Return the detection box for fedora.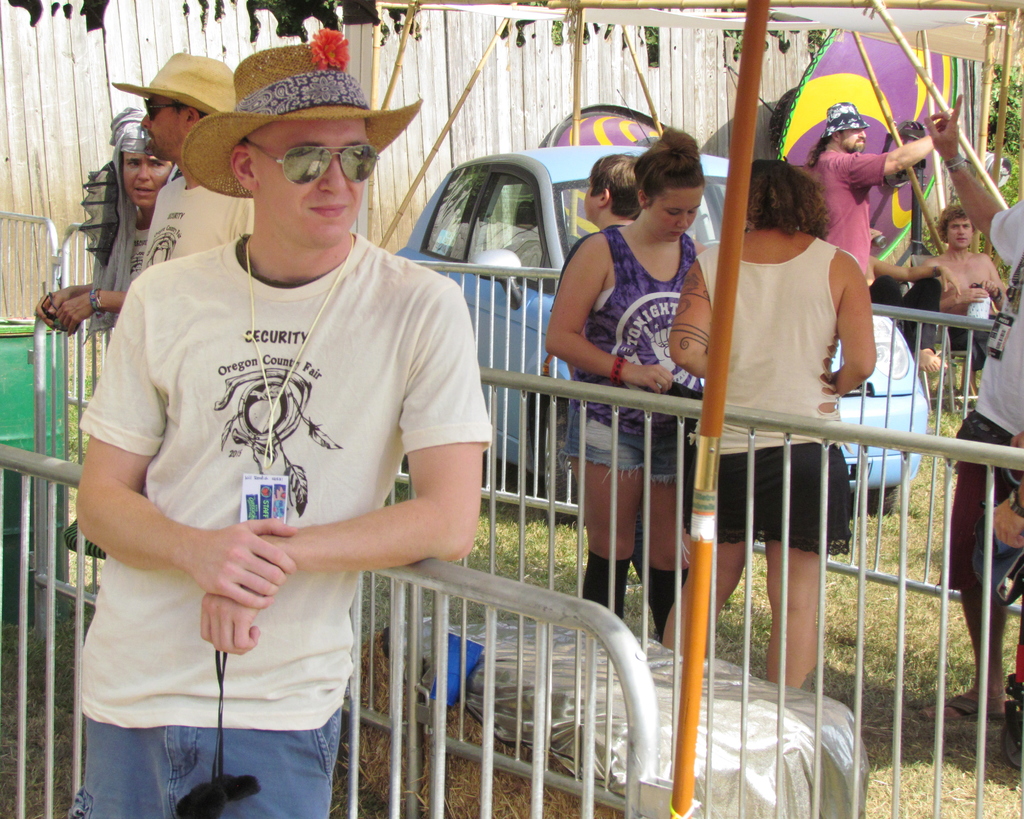
[left=109, top=50, right=236, bottom=112].
